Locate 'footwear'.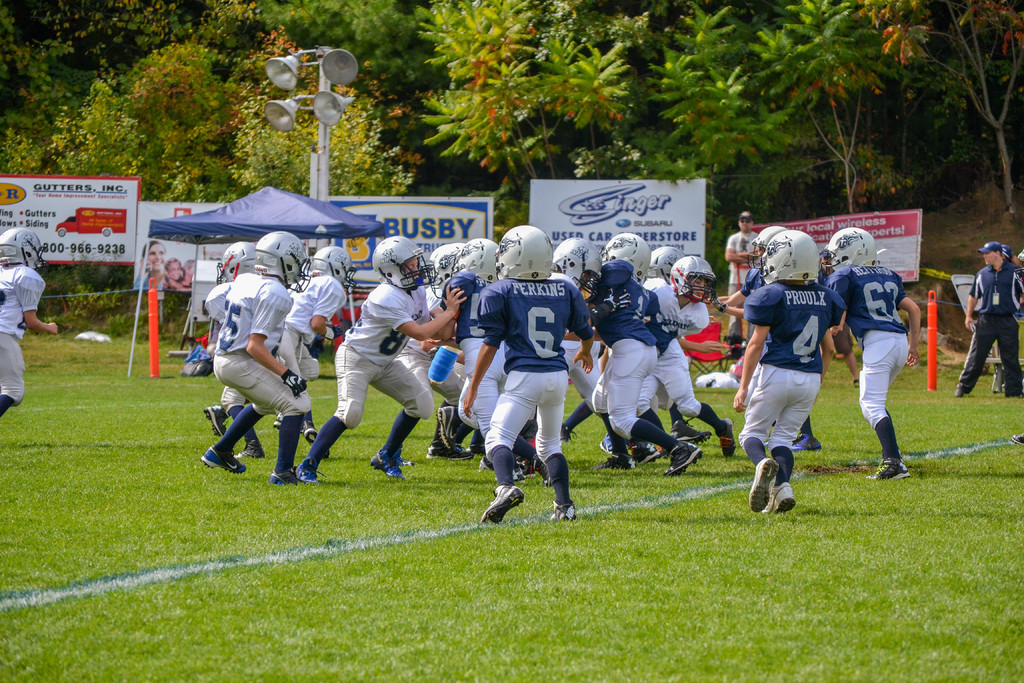
Bounding box: <box>435,404,461,447</box>.
